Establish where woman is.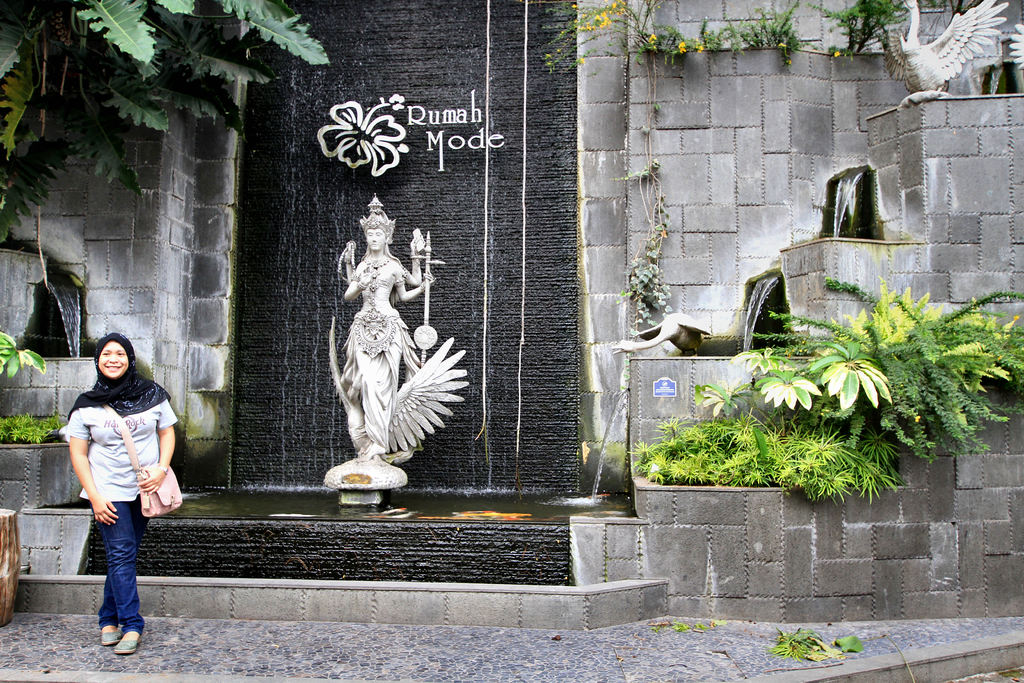
Established at 339,193,438,457.
